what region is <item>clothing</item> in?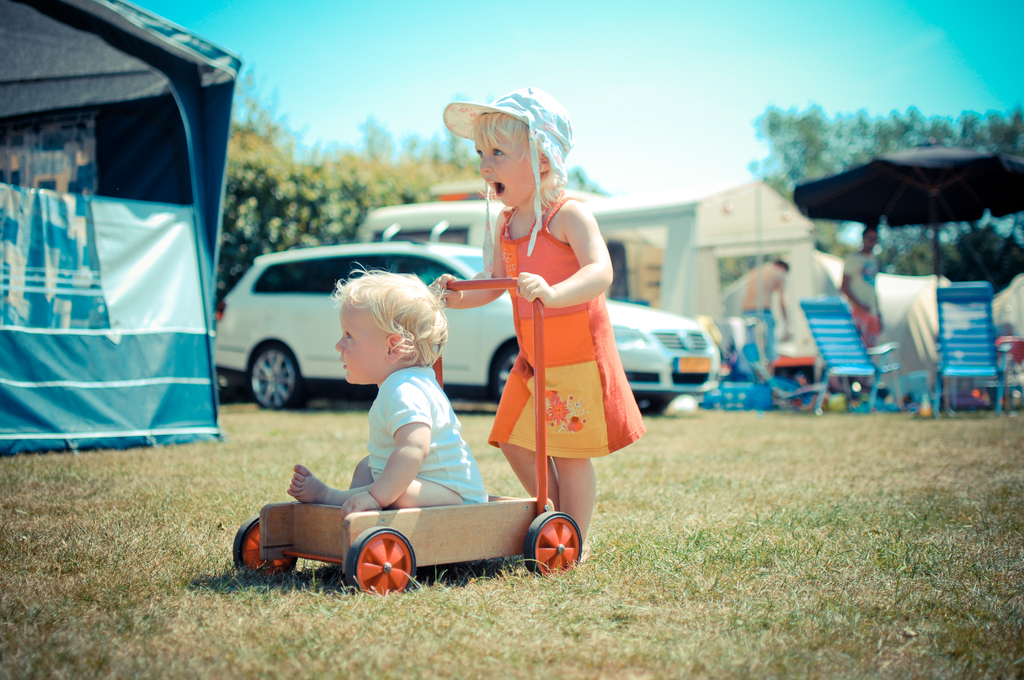
box=[740, 309, 777, 366].
